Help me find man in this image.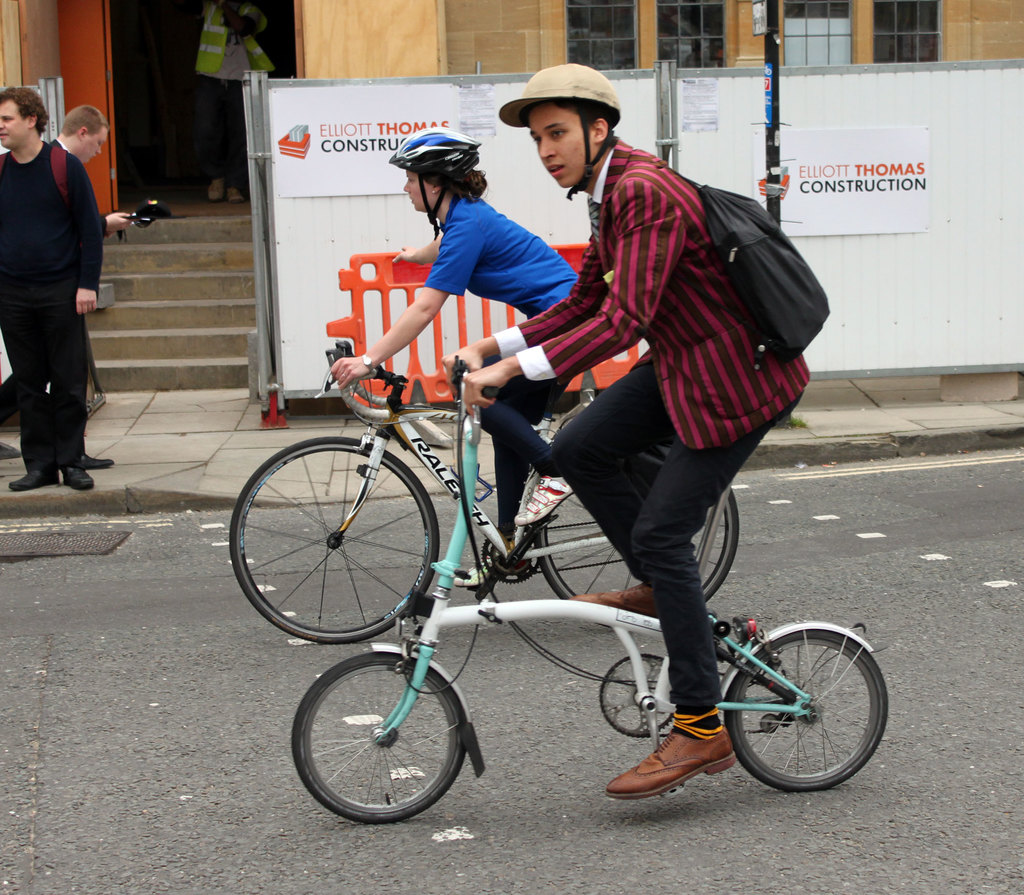
Found it: box(52, 103, 115, 475).
